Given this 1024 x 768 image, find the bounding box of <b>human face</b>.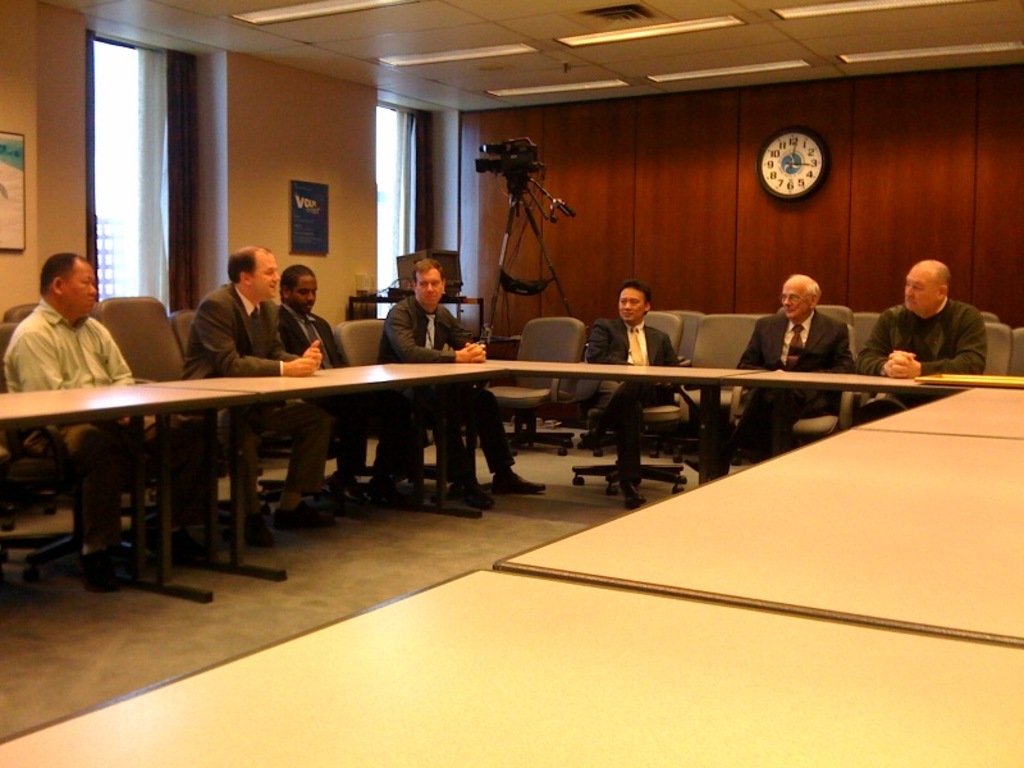
{"left": 246, "top": 247, "right": 279, "bottom": 301}.
